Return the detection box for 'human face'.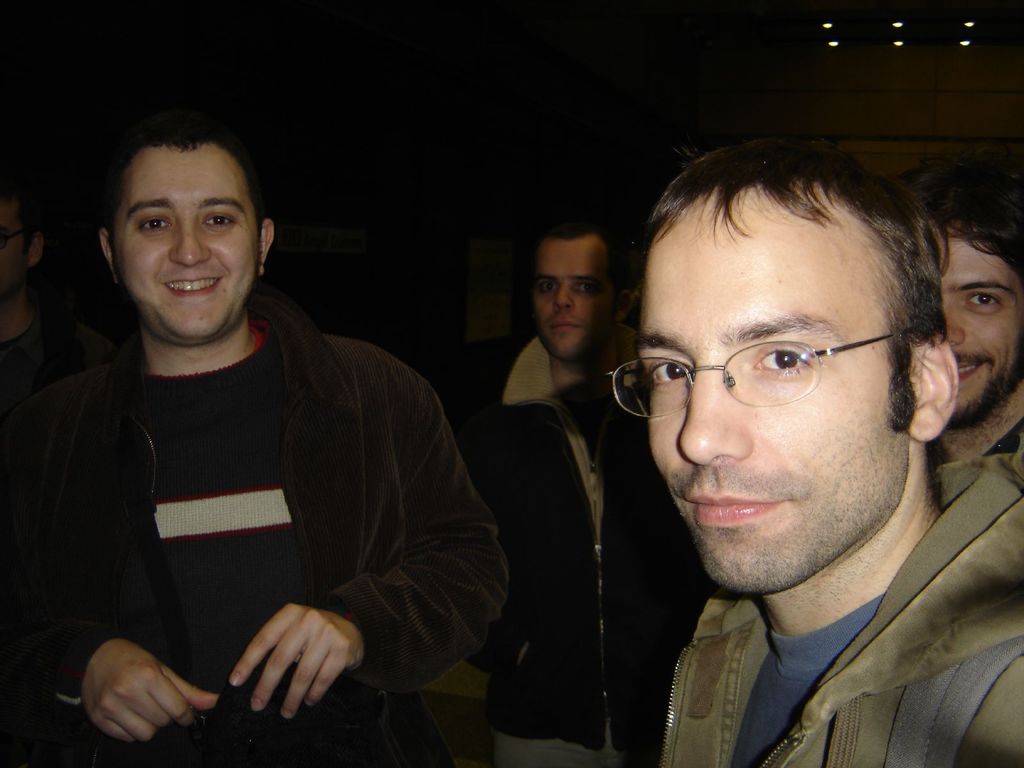
left=638, top=191, right=915, bottom=588.
